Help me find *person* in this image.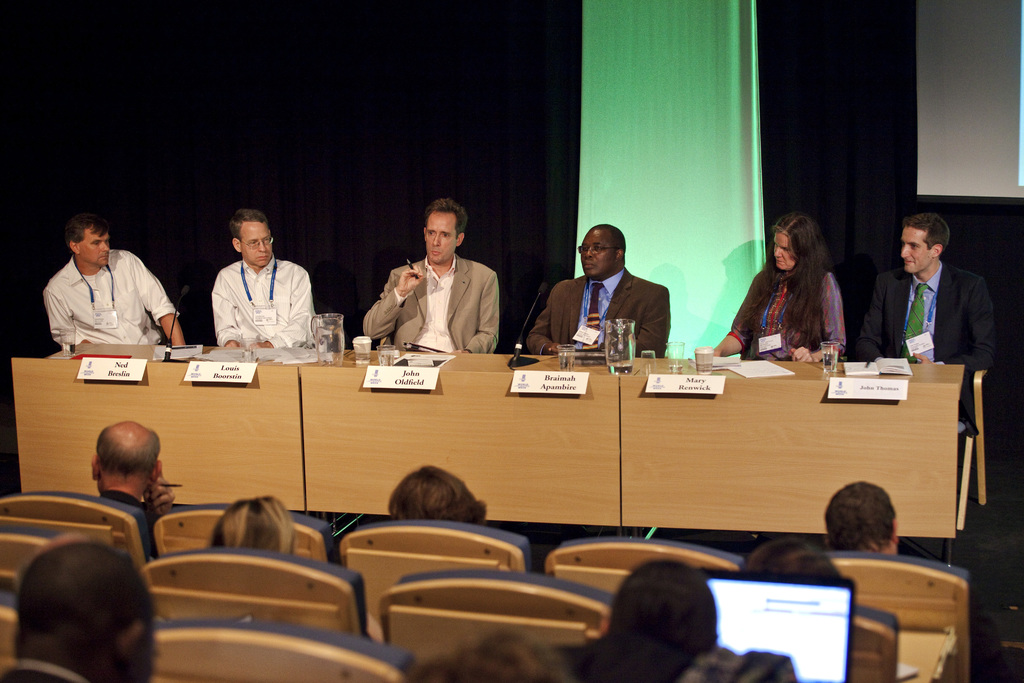
Found it: [399, 629, 577, 682].
